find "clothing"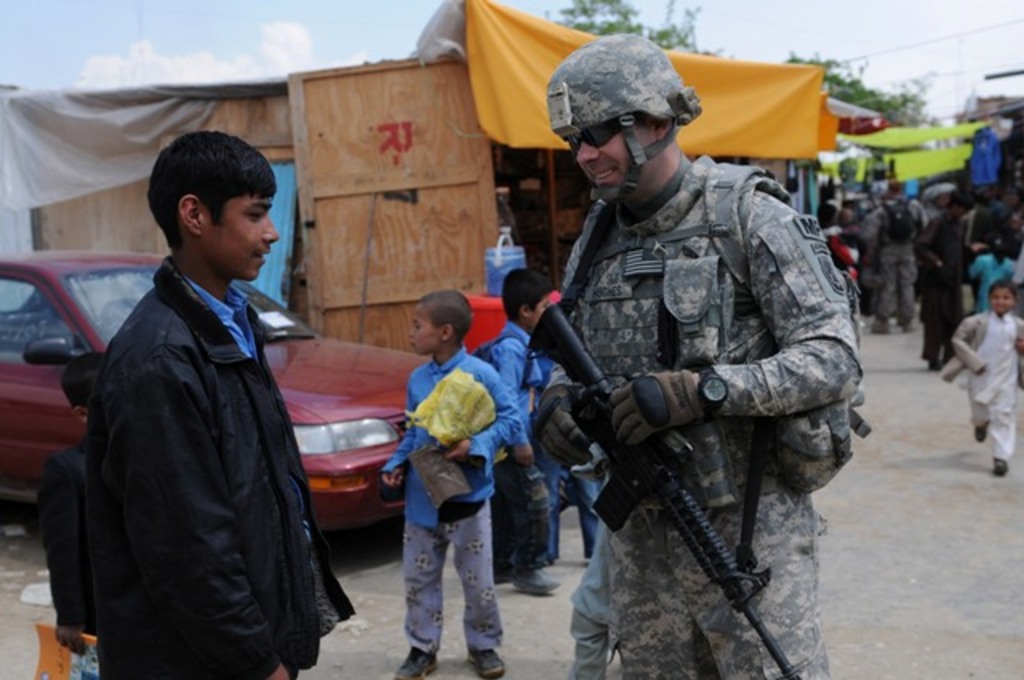
571:506:618:677
